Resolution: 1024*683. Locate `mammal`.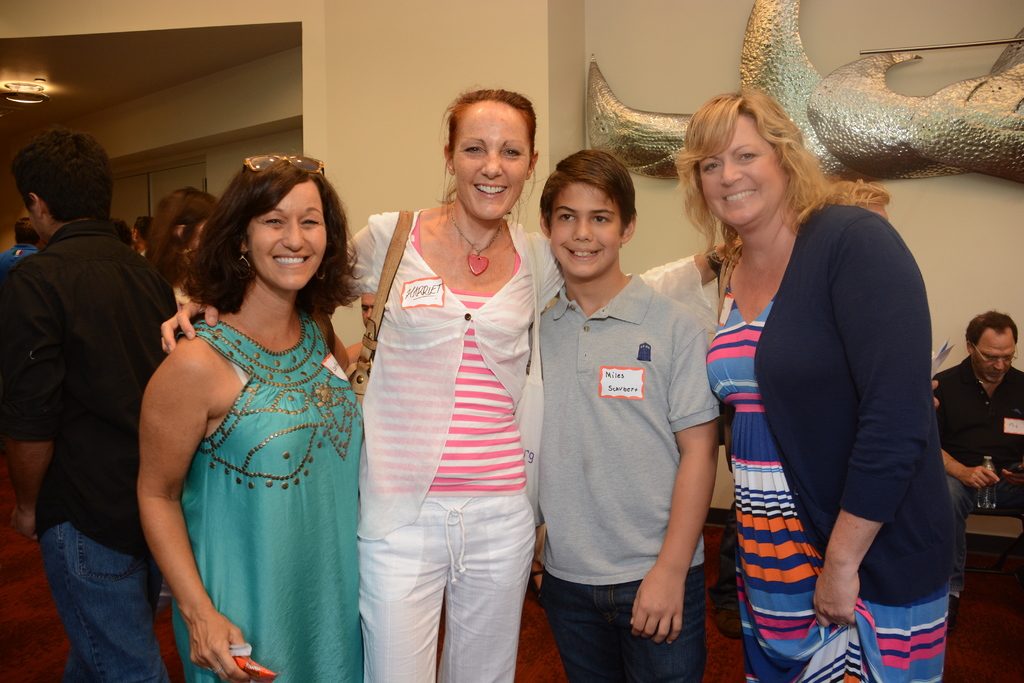
{"x1": 163, "y1": 89, "x2": 727, "y2": 682}.
